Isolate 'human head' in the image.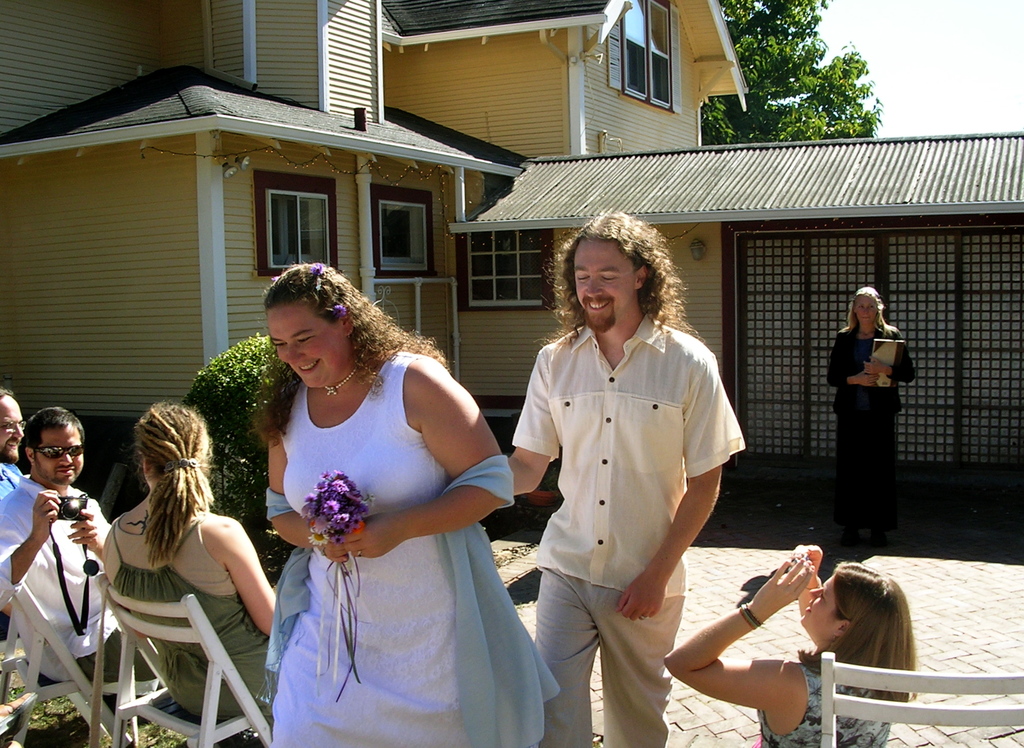
Isolated region: box=[842, 288, 887, 333].
